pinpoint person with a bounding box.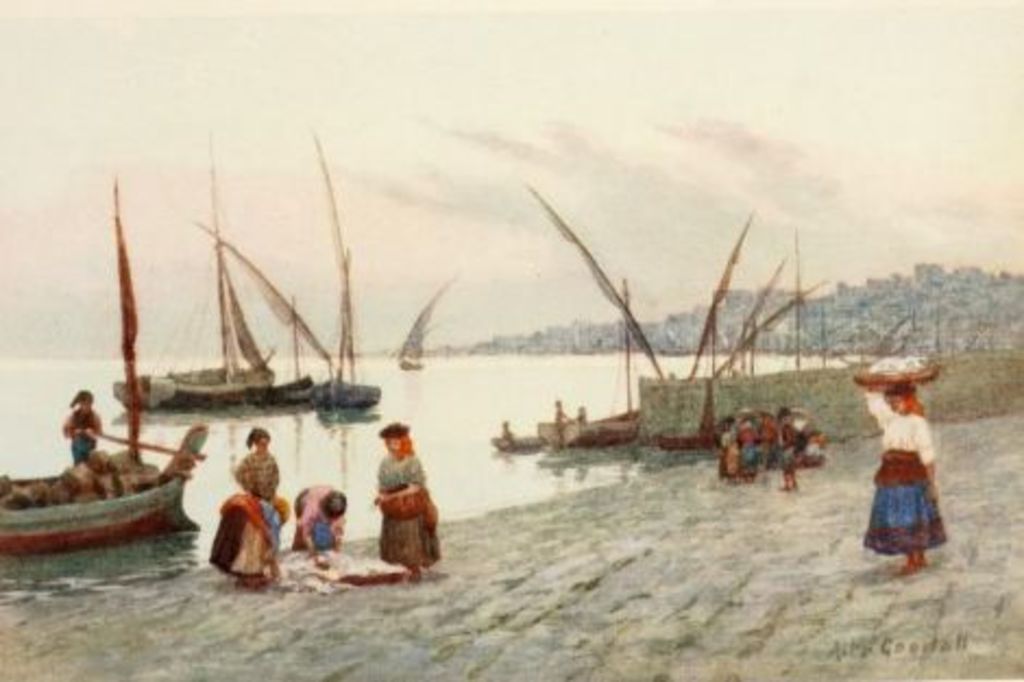
[205, 490, 281, 571].
